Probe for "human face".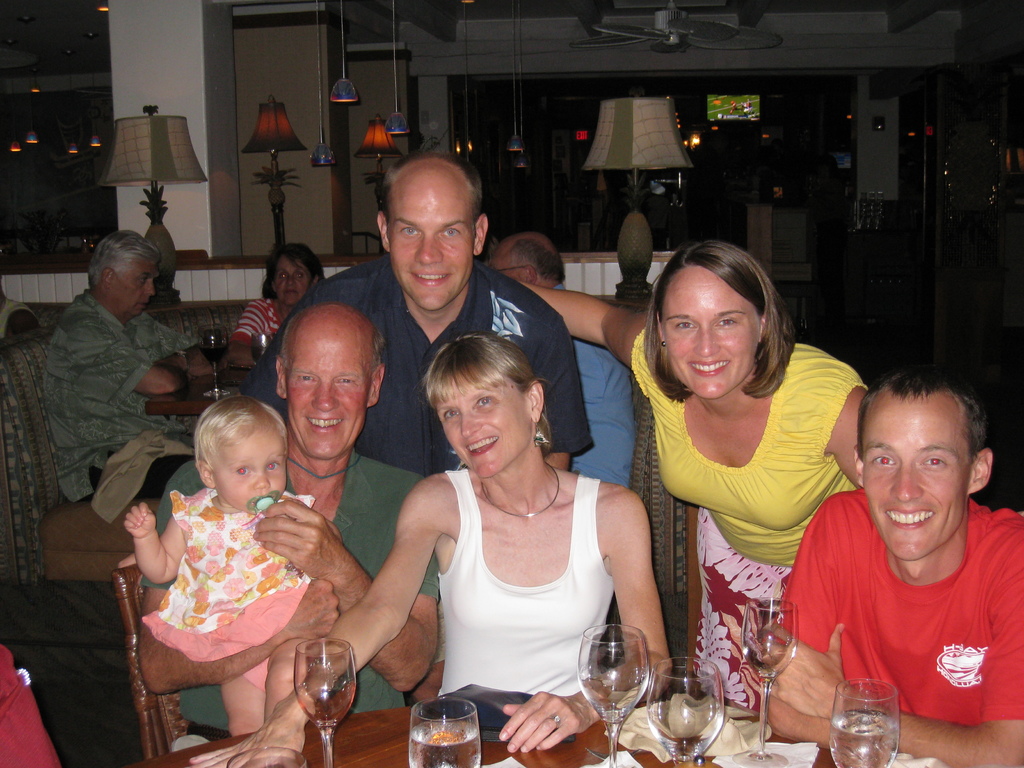
Probe result: 276 255 308 306.
